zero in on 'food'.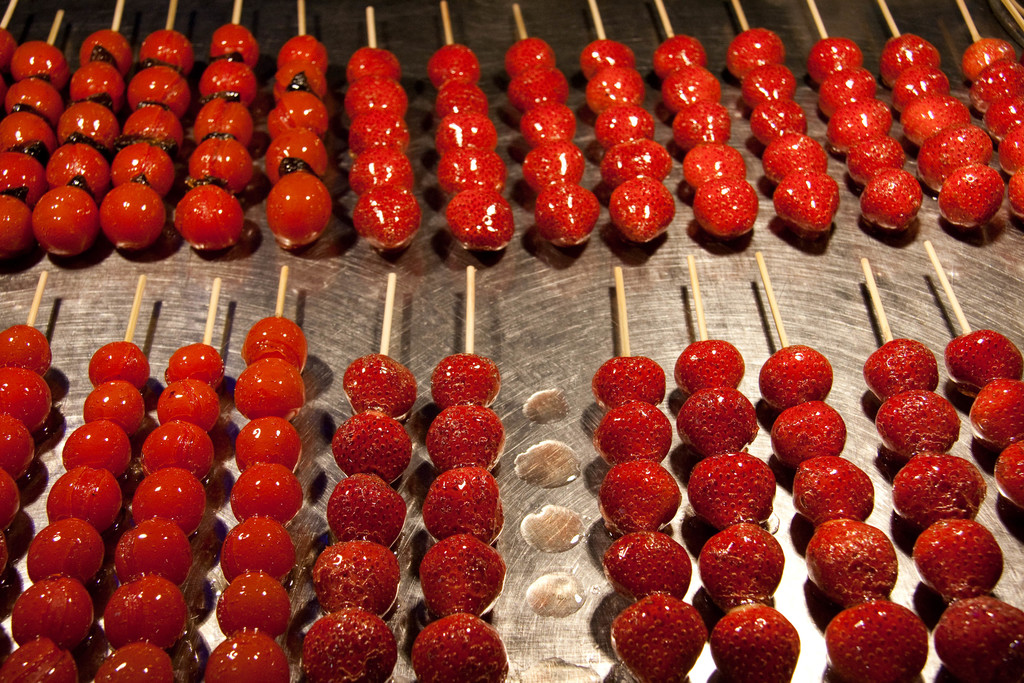
Zeroed in: {"x1": 433, "y1": 145, "x2": 509, "y2": 201}.
